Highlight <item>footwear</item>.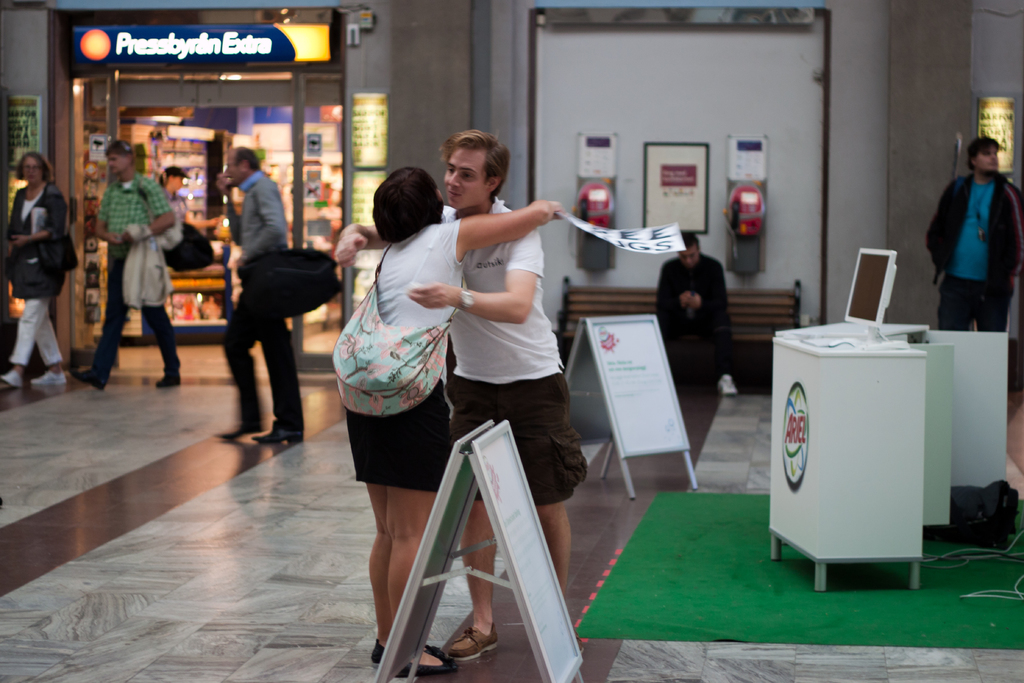
Highlighted region: select_region(152, 364, 188, 388).
